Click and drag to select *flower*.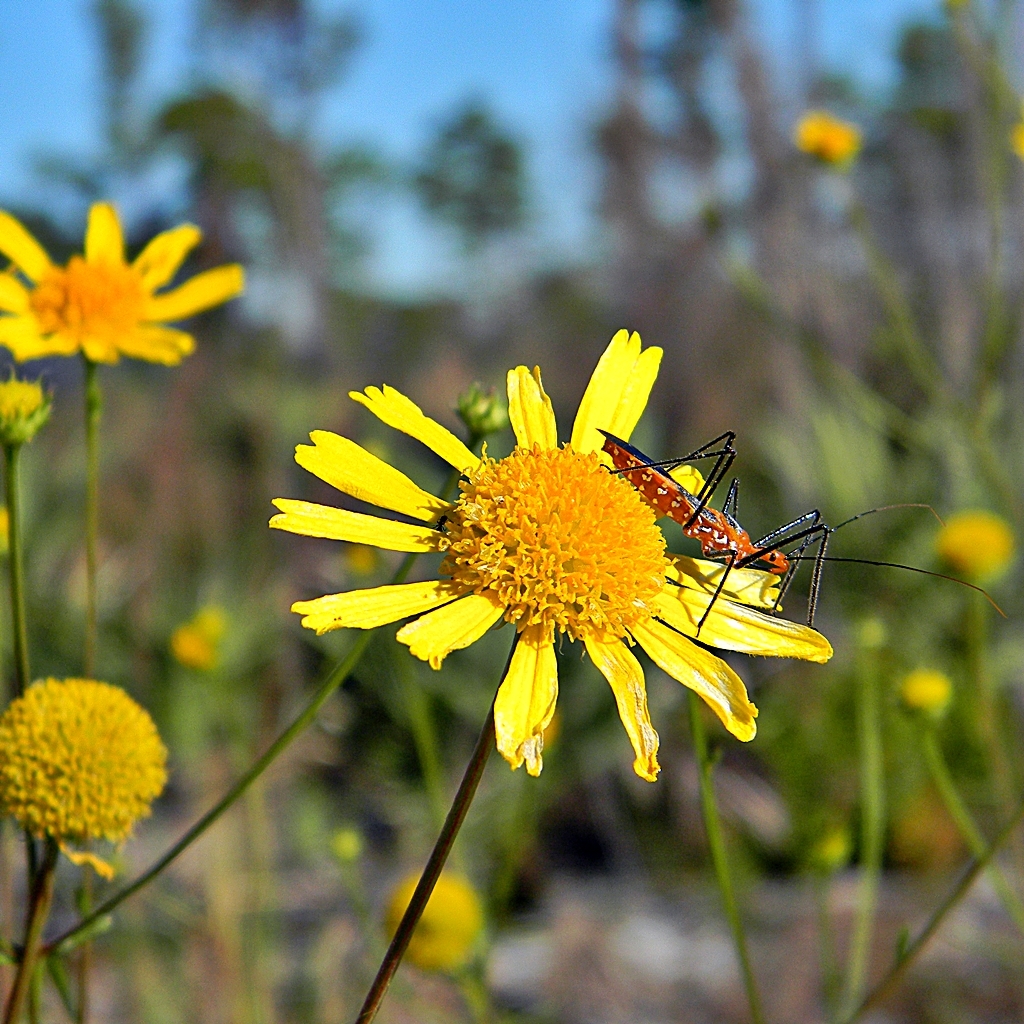
Selection: l=793, t=109, r=866, b=161.
